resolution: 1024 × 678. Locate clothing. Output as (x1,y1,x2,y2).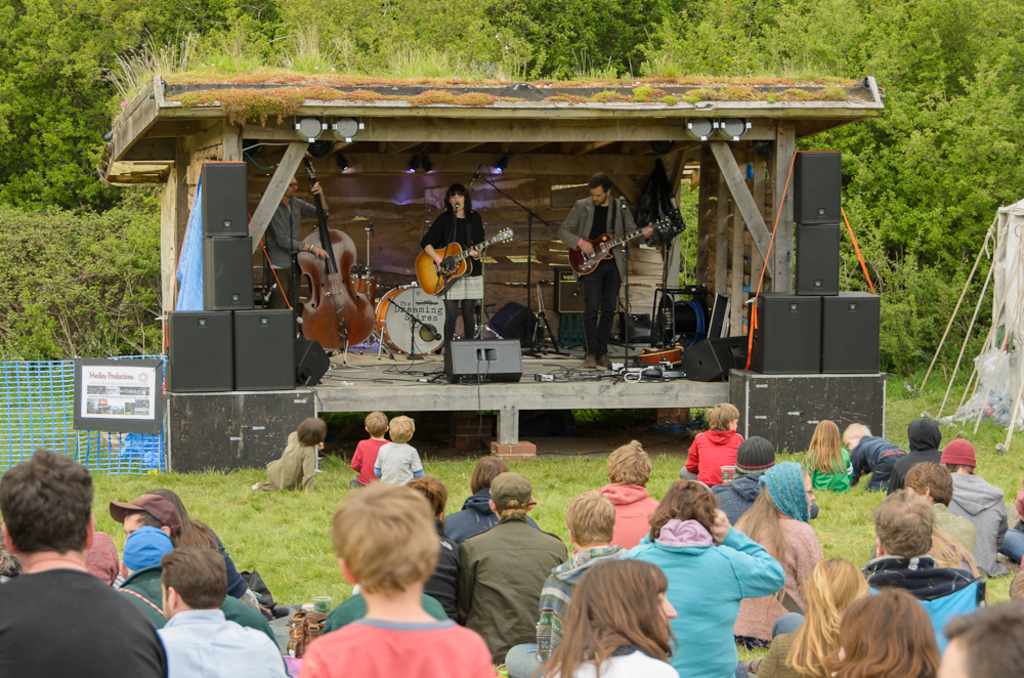
(376,441,420,489).
